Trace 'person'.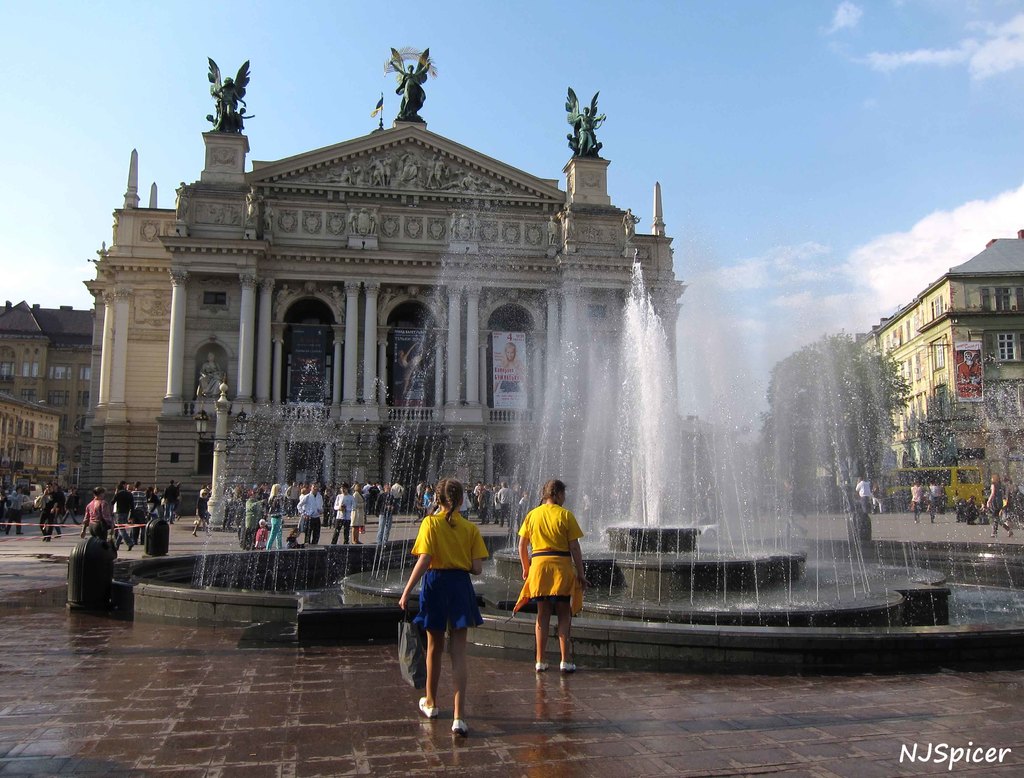
Traced to bbox(543, 217, 558, 241).
